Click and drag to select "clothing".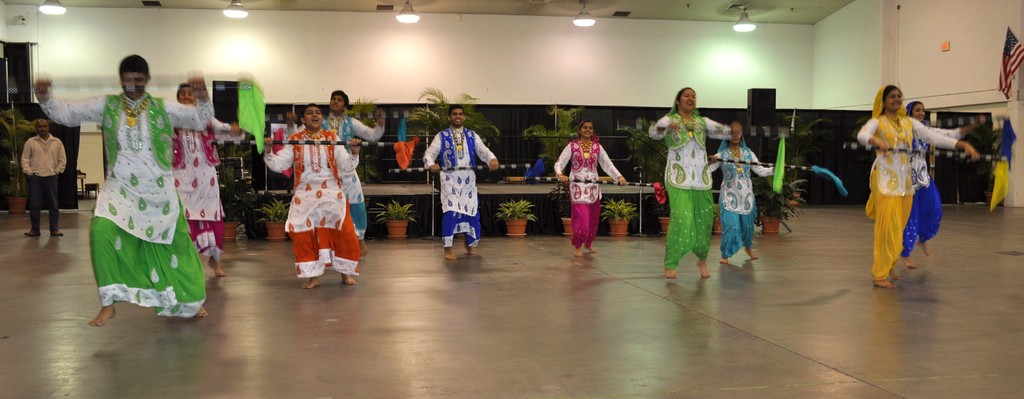
Selection: (709,118,771,256).
